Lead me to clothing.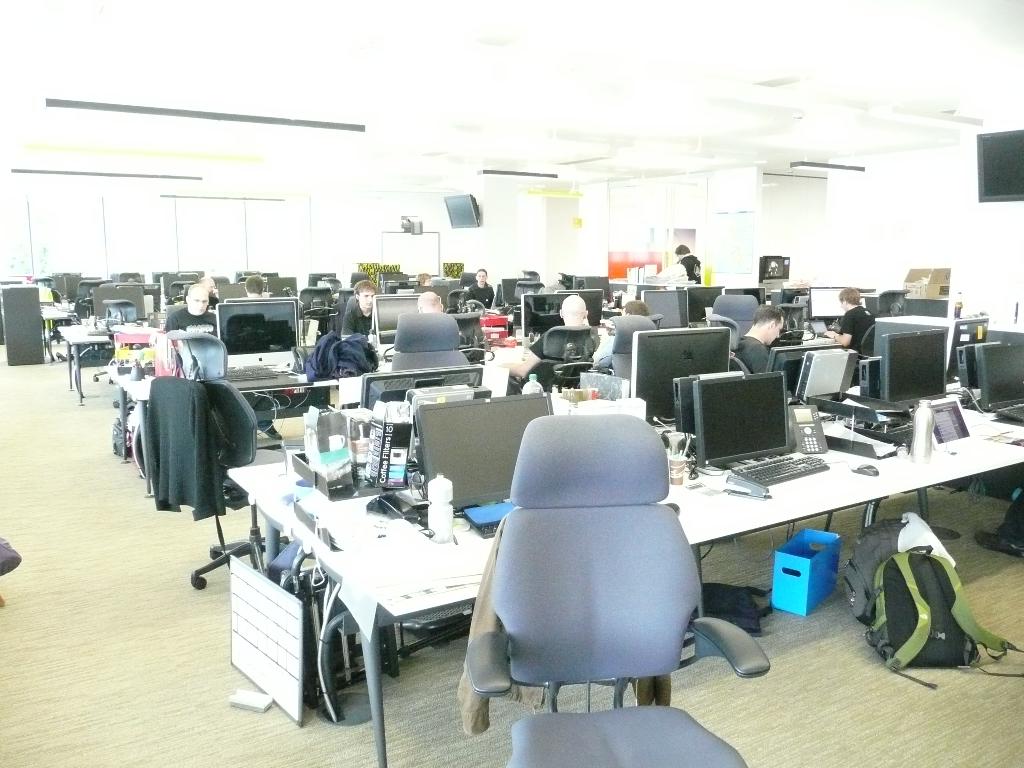
Lead to l=166, t=308, r=214, b=337.
